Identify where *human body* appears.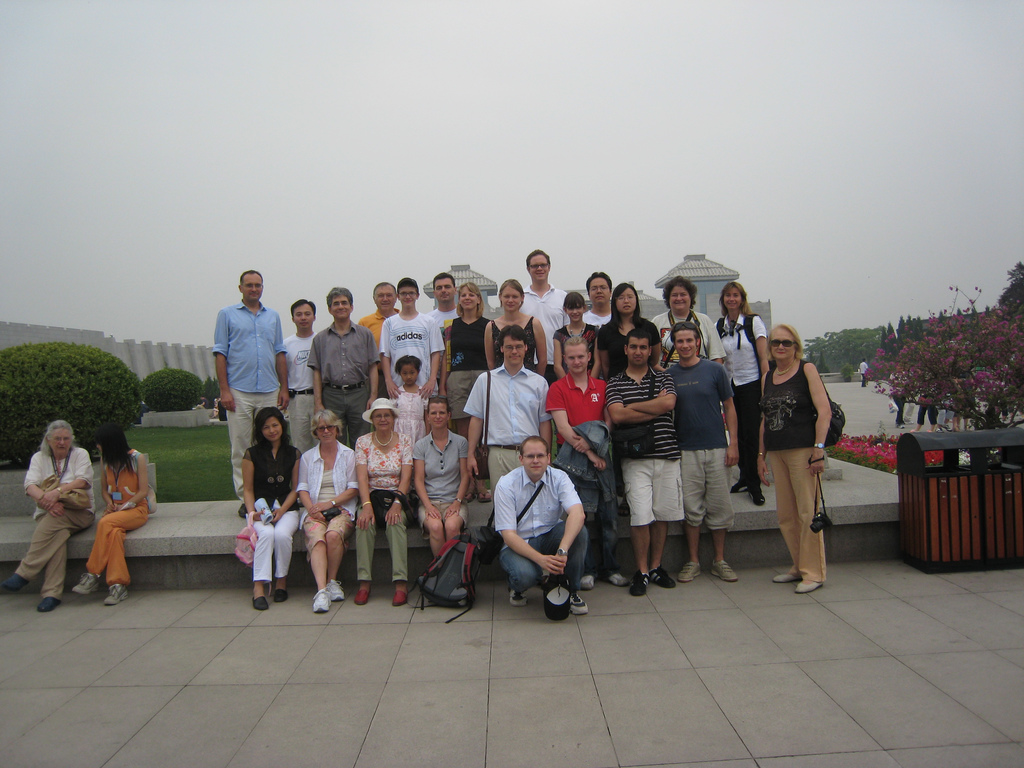
Appears at (x1=285, y1=331, x2=316, y2=452).
